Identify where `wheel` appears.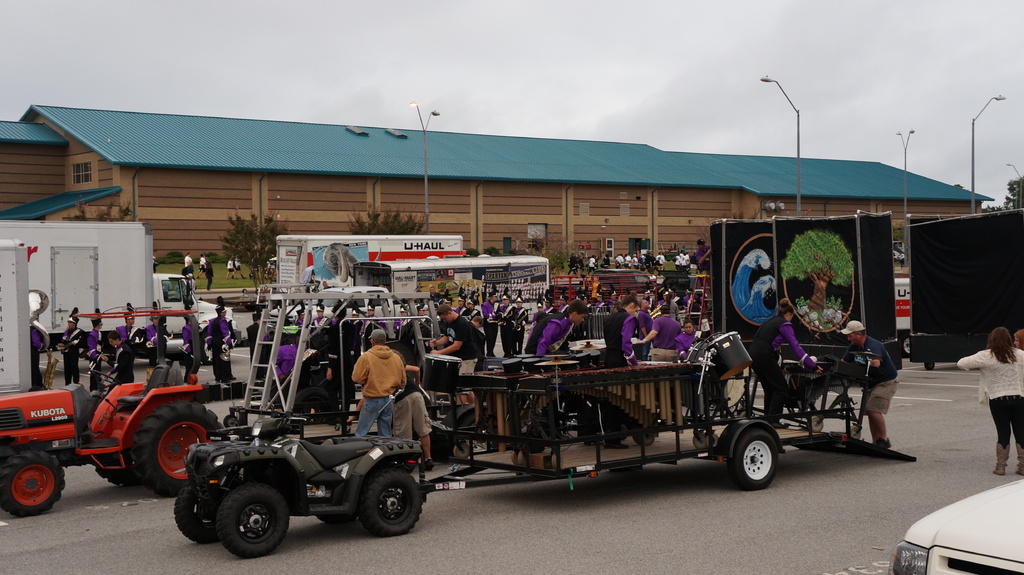
Appears at [left=290, top=384, right=336, bottom=426].
